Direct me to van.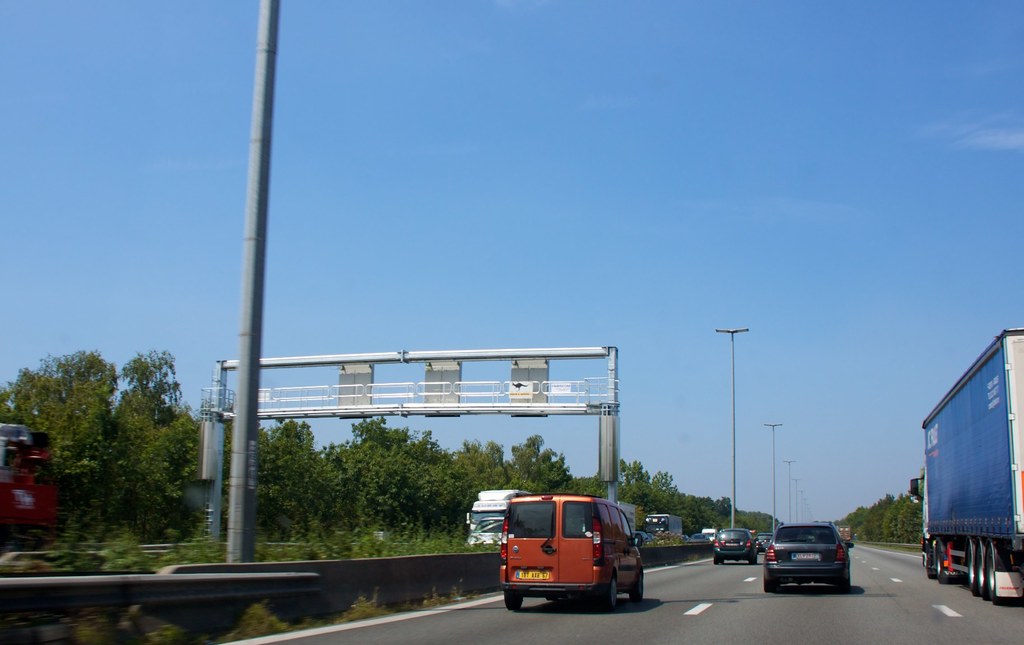
Direction: crop(497, 492, 647, 614).
